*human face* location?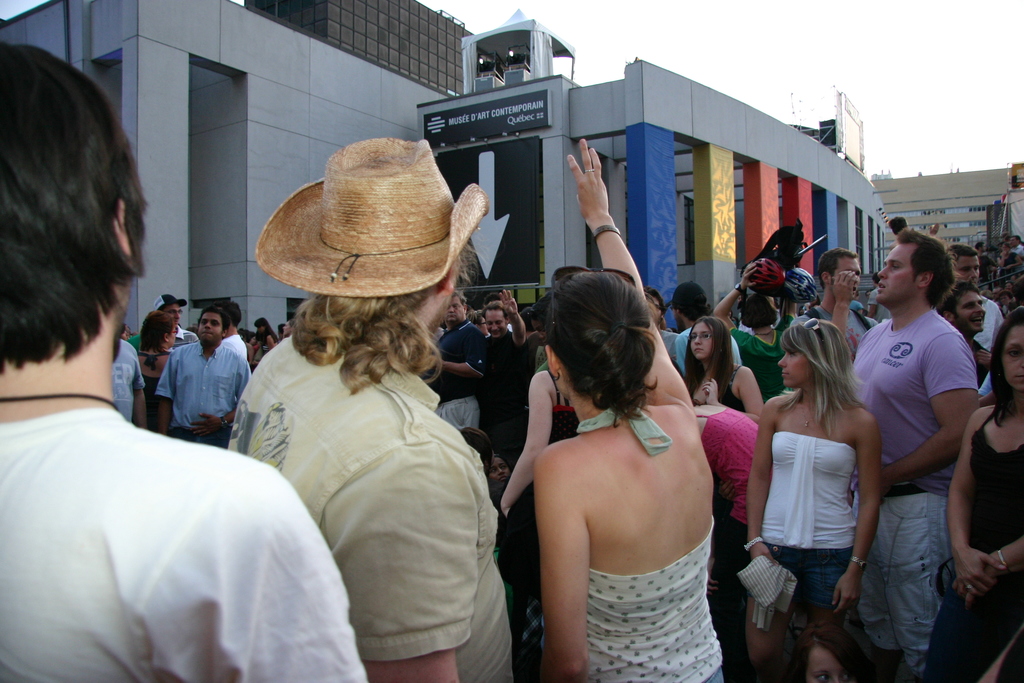
x1=256 y1=325 x2=264 y2=333
